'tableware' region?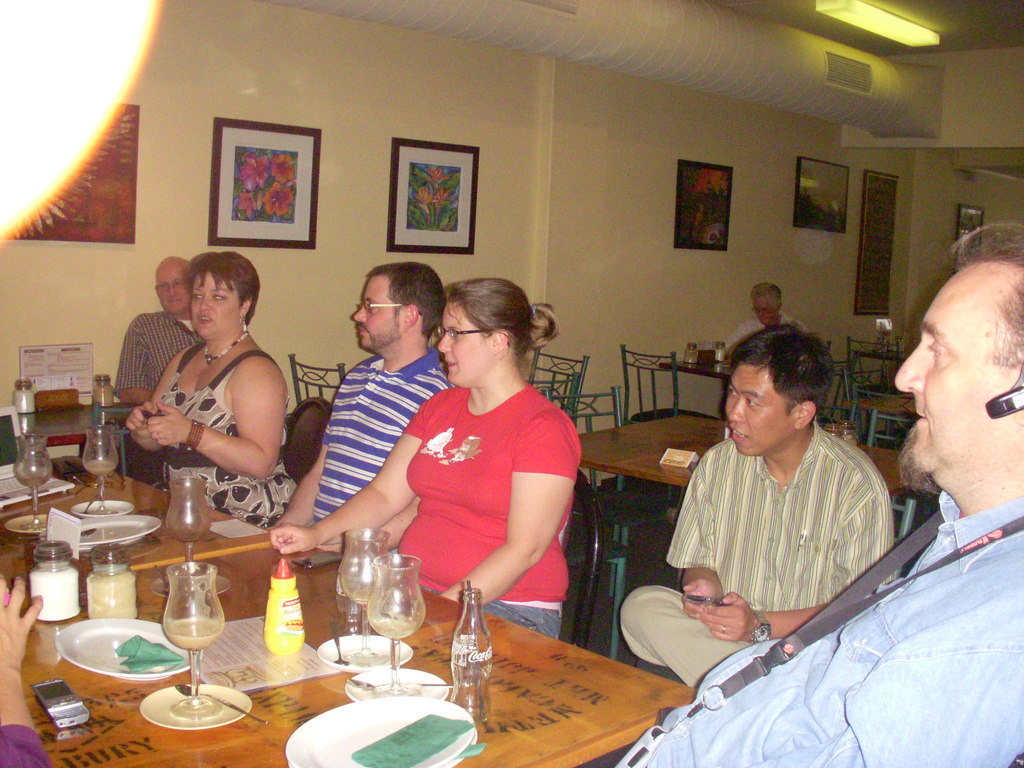
select_region(54, 612, 199, 686)
